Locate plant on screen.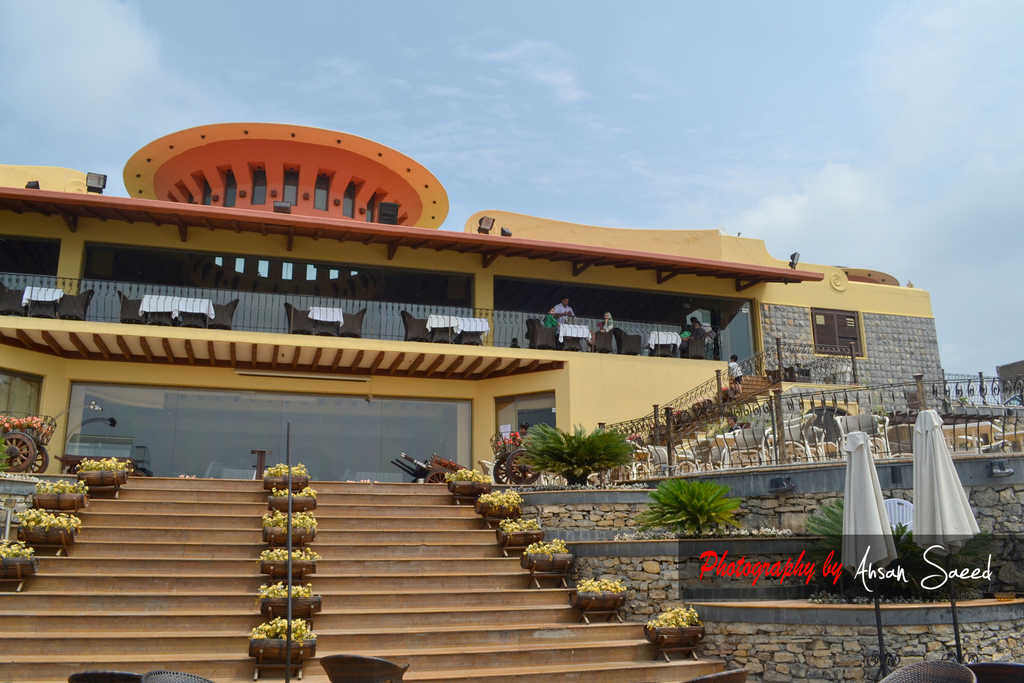
On screen at 0 535 36 566.
